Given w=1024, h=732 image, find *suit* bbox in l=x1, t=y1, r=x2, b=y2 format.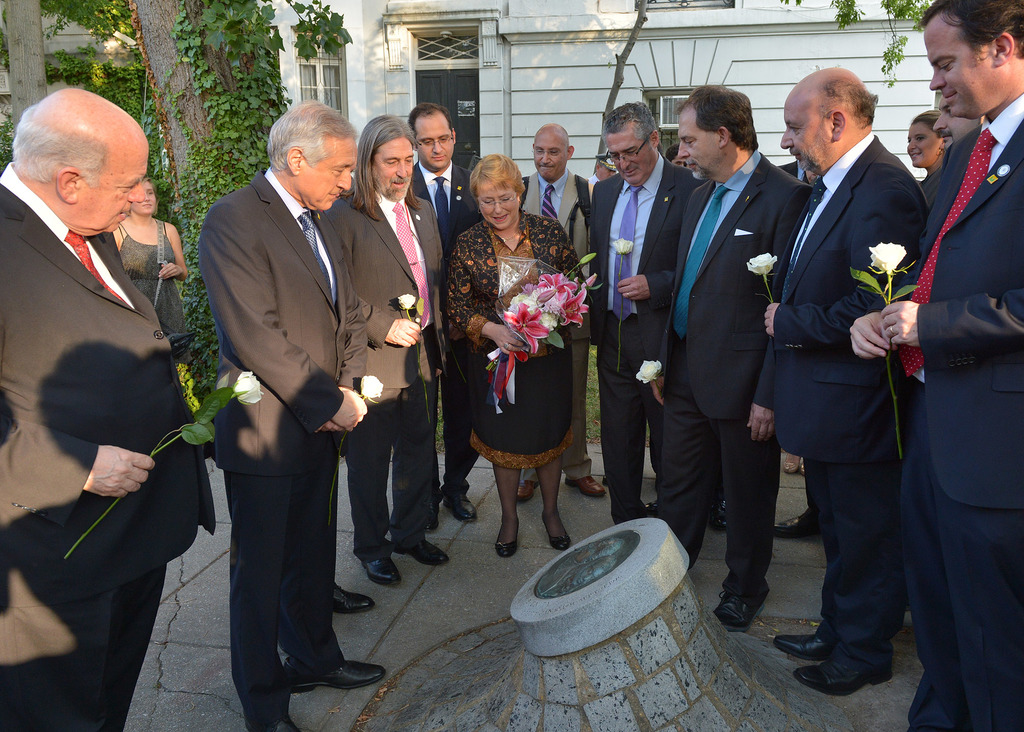
l=591, t=154, r=698, b=520.
